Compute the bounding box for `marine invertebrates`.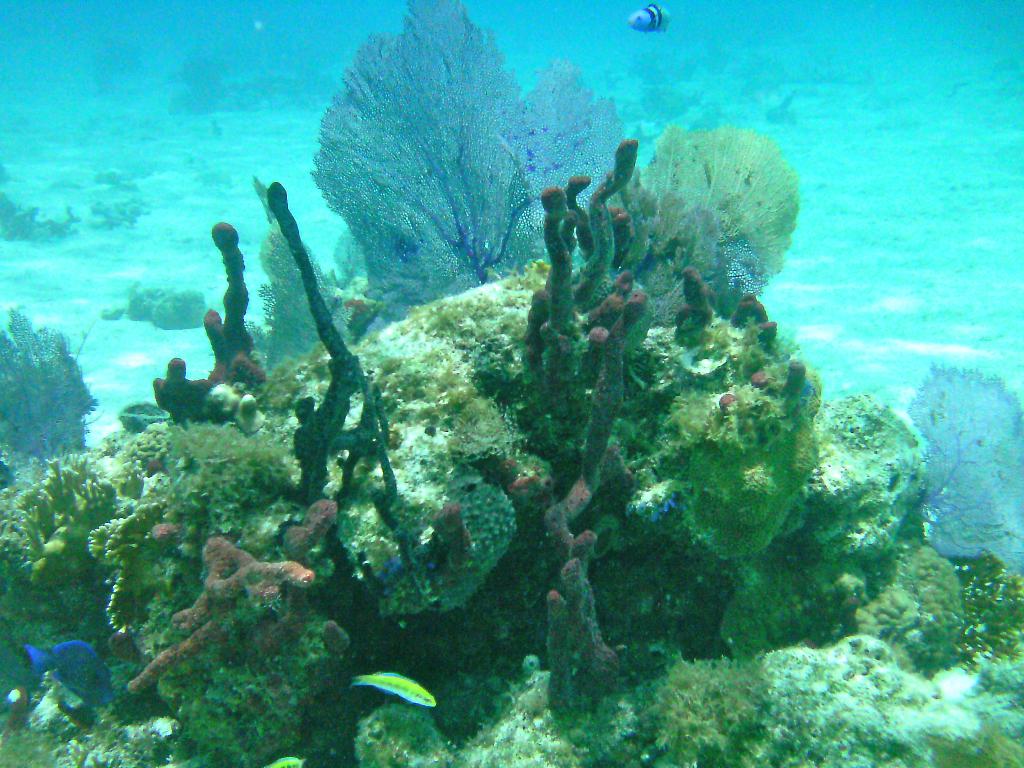
bbox=[82, 476, 184, 656].
